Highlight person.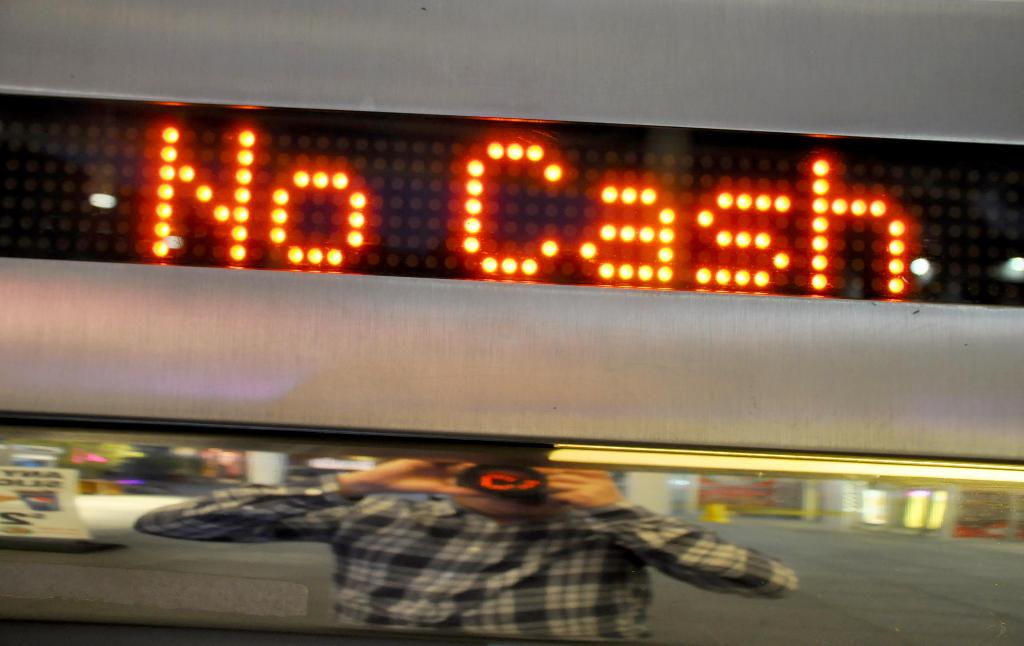
Highlighted region: {"x1": 134, "y1": 457, "x2": 798, "y2": 642}.
